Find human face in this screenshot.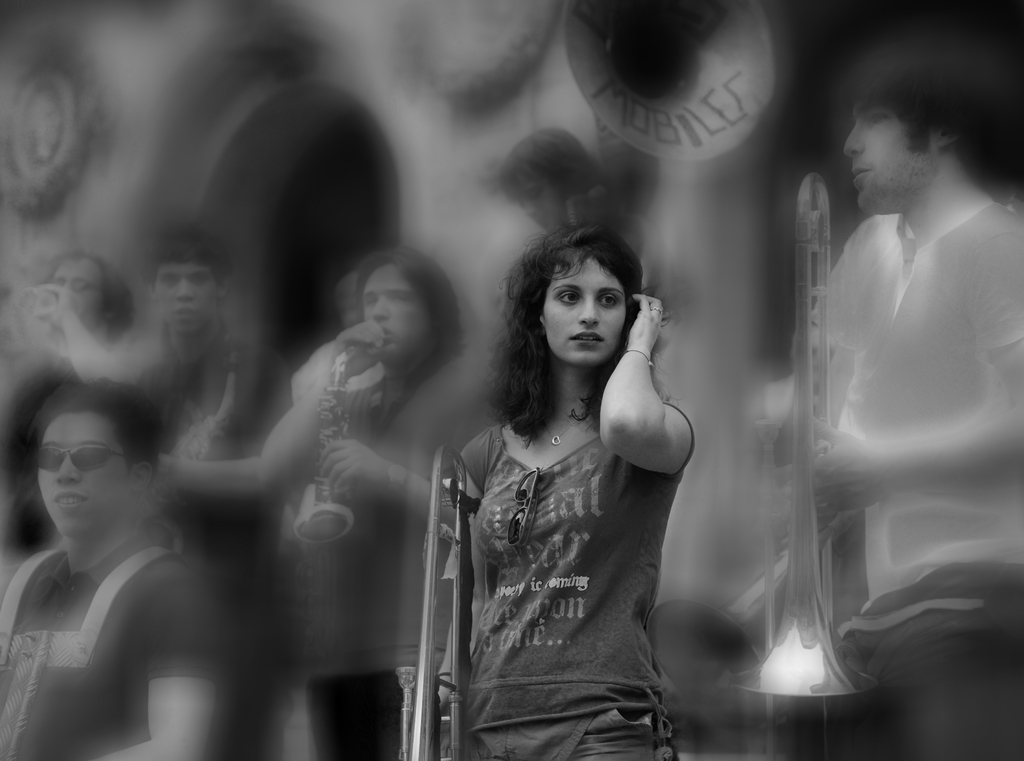
The bounding box for human face is left=841, top=101, right=934, bottom=213.
